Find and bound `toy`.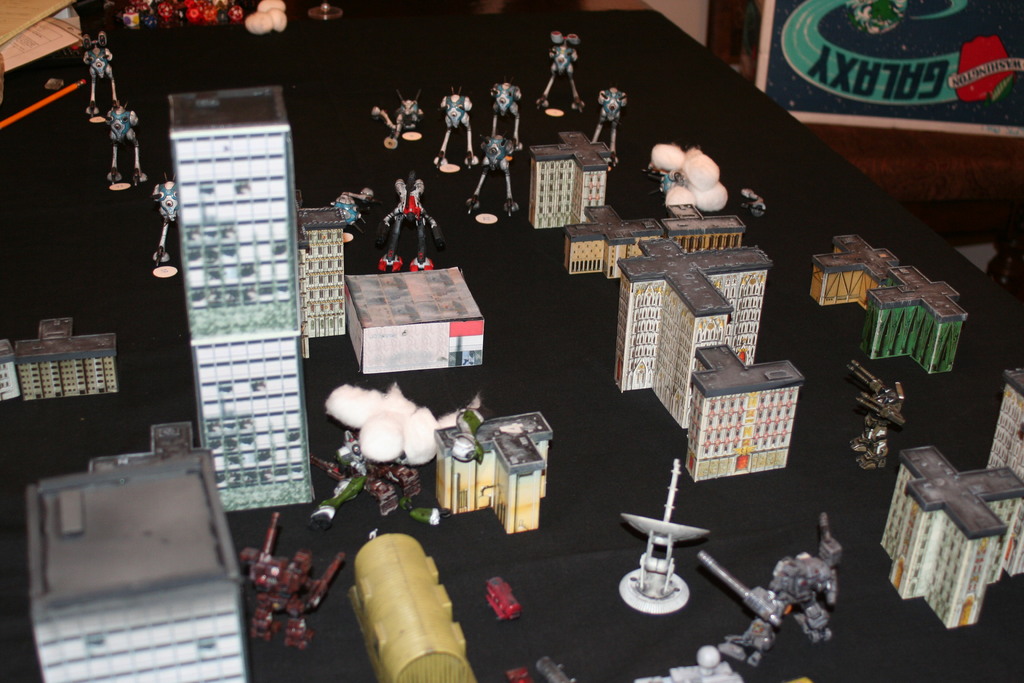
Bound: <box>490,79,527,149</box>.
